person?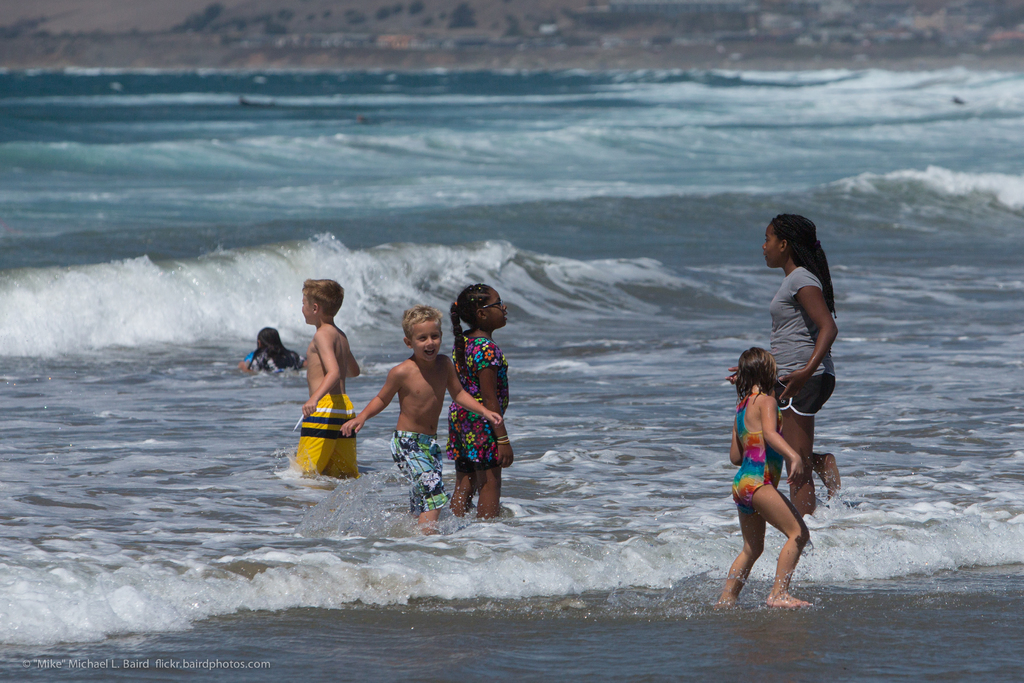
BBox(340, 305, 503, 537)
